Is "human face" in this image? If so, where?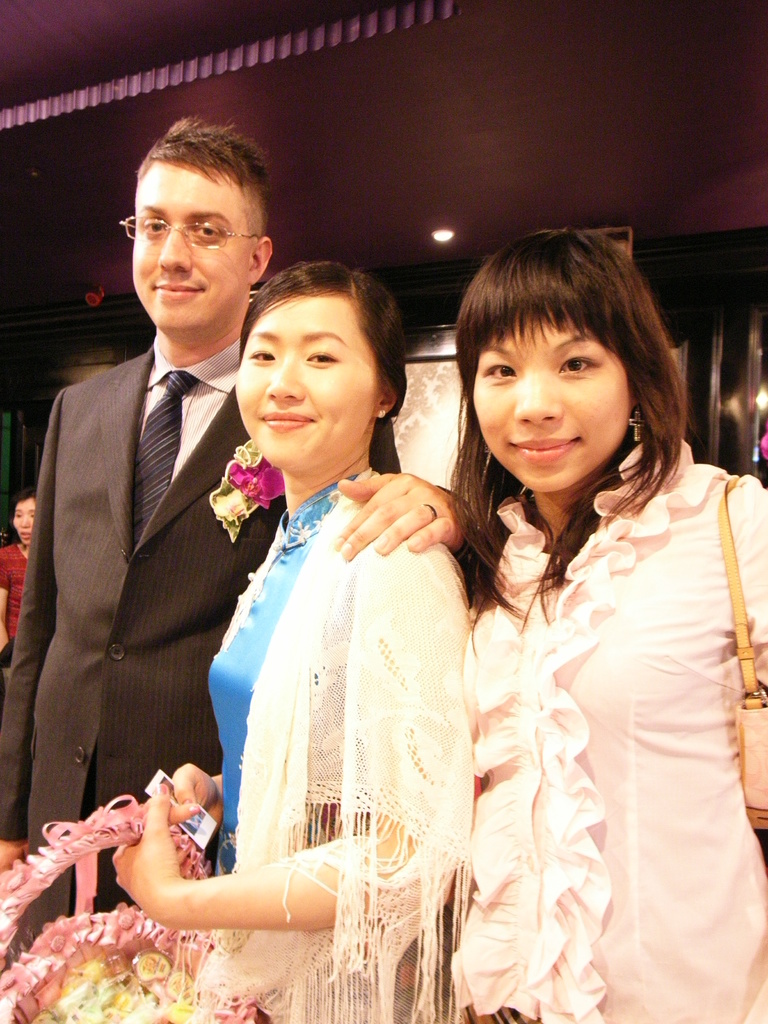
Yes, at <bbox>236, 299, 375, 476</bbox>.
